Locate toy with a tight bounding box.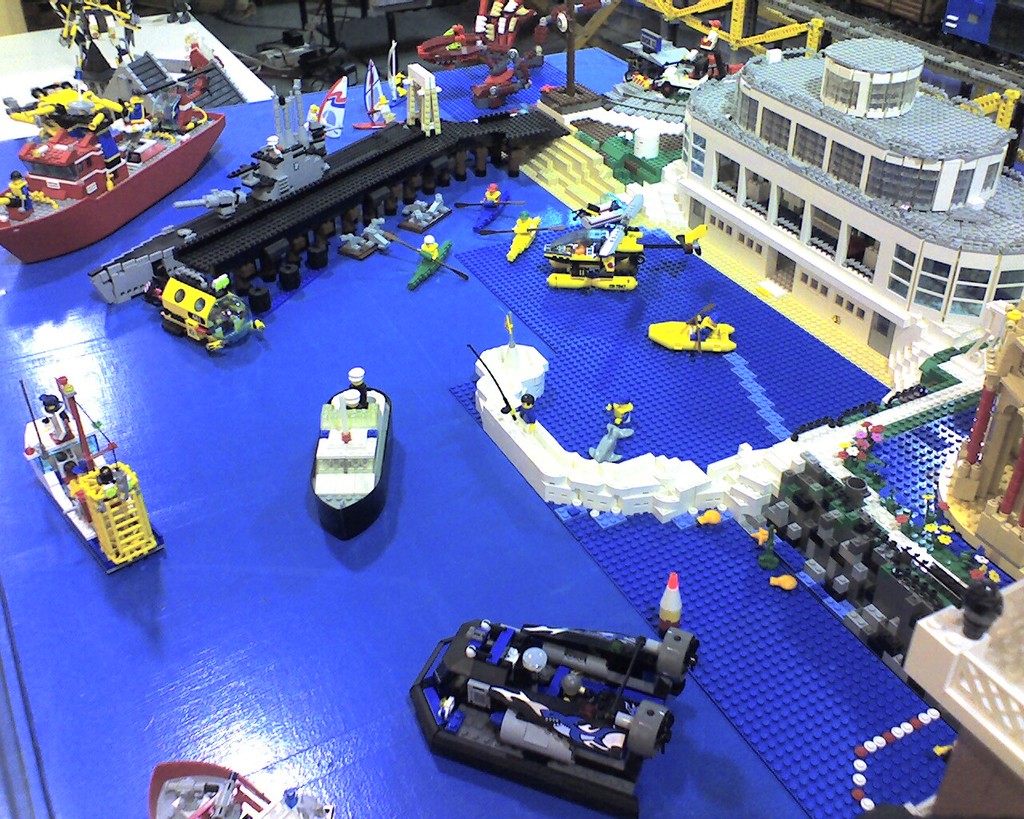
<box>363,66,399,120</box>.
